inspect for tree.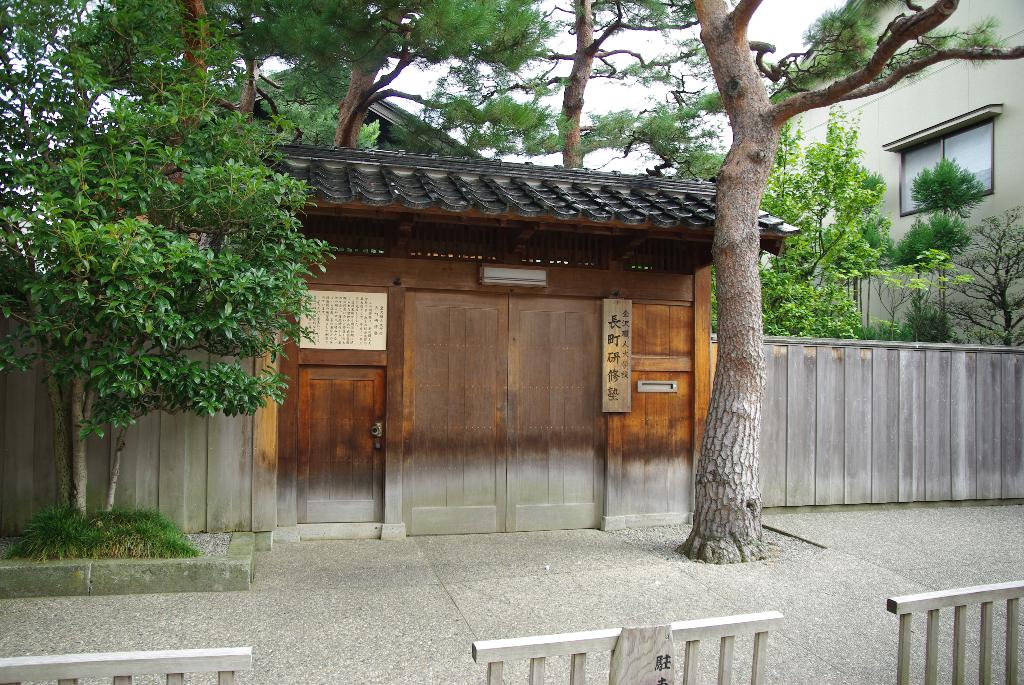
Inspection: pyautogui.locateOnScreen(942, 205, 1023, 342).
